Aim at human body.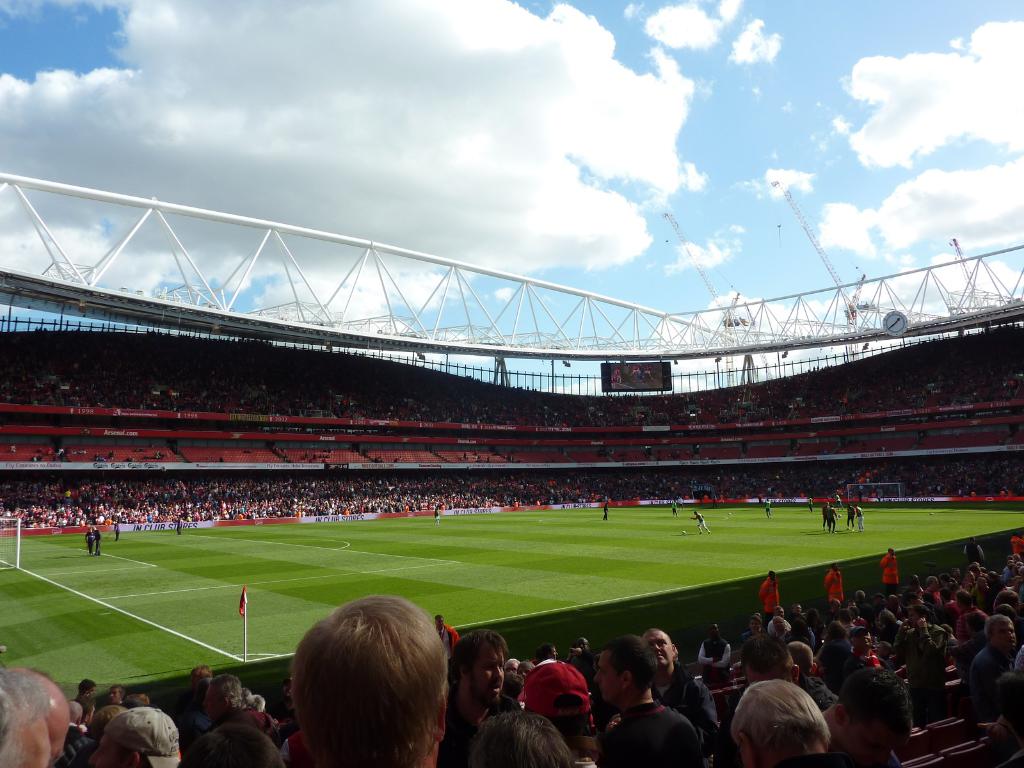
Aimed at bbox=[637, 625, 732, 766].
